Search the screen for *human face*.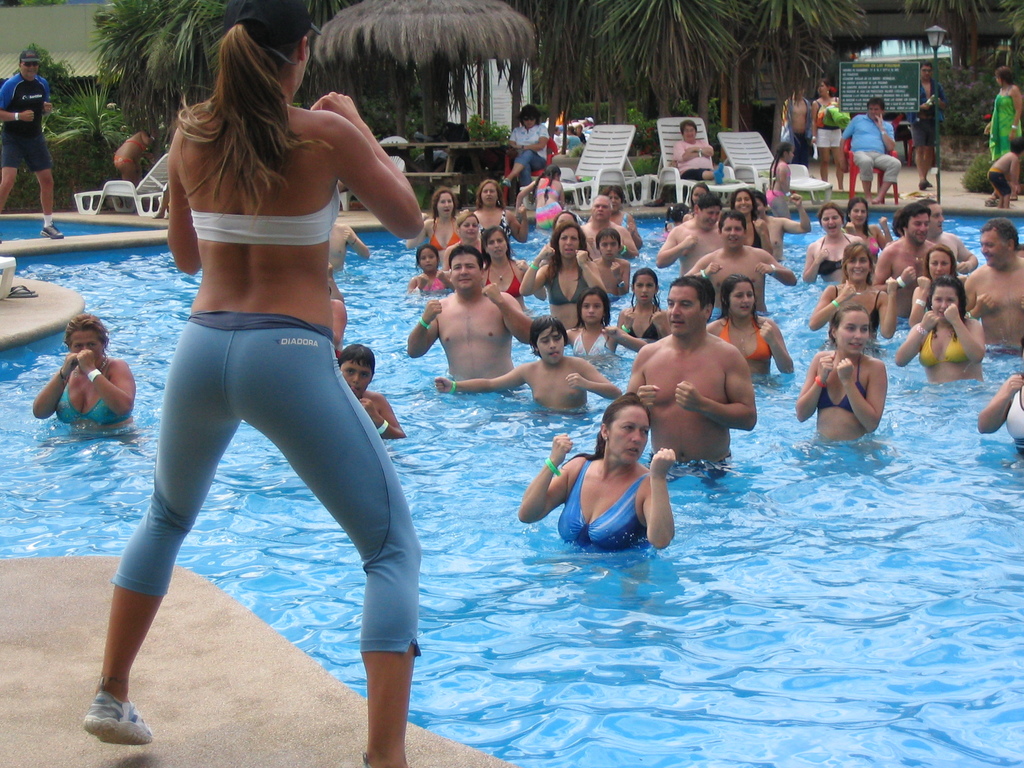
Found at 720/216/746/250.
